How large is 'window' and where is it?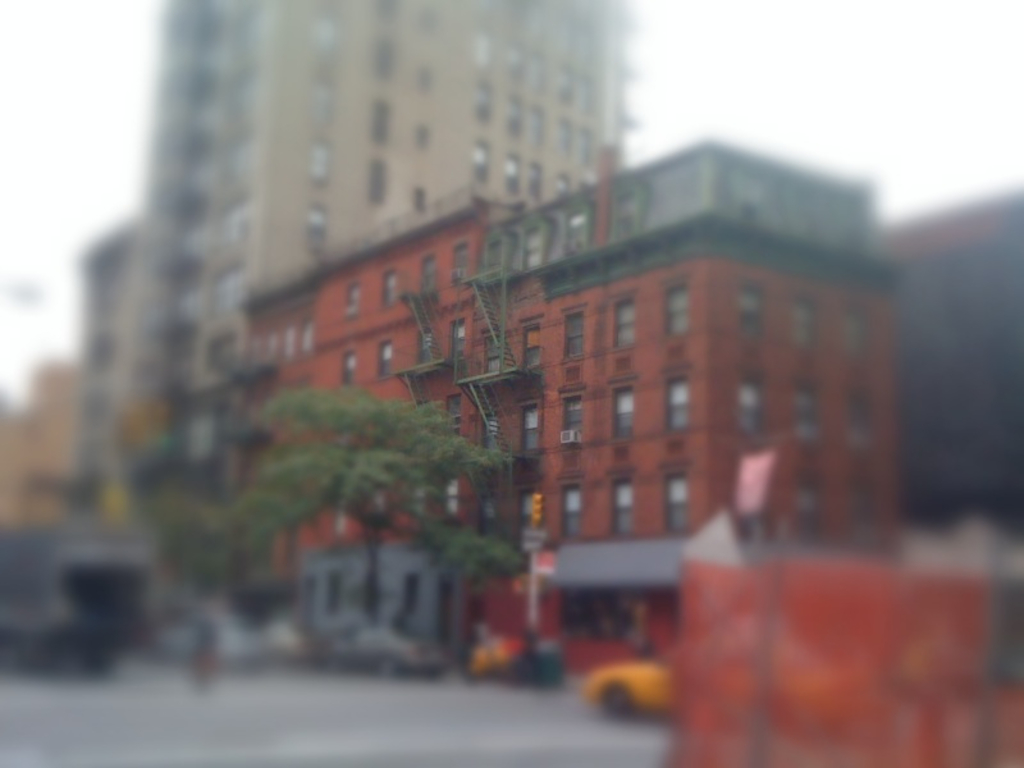
Bounding box: pyautogui.locateOnScreen(667, 274, 689, 339).
